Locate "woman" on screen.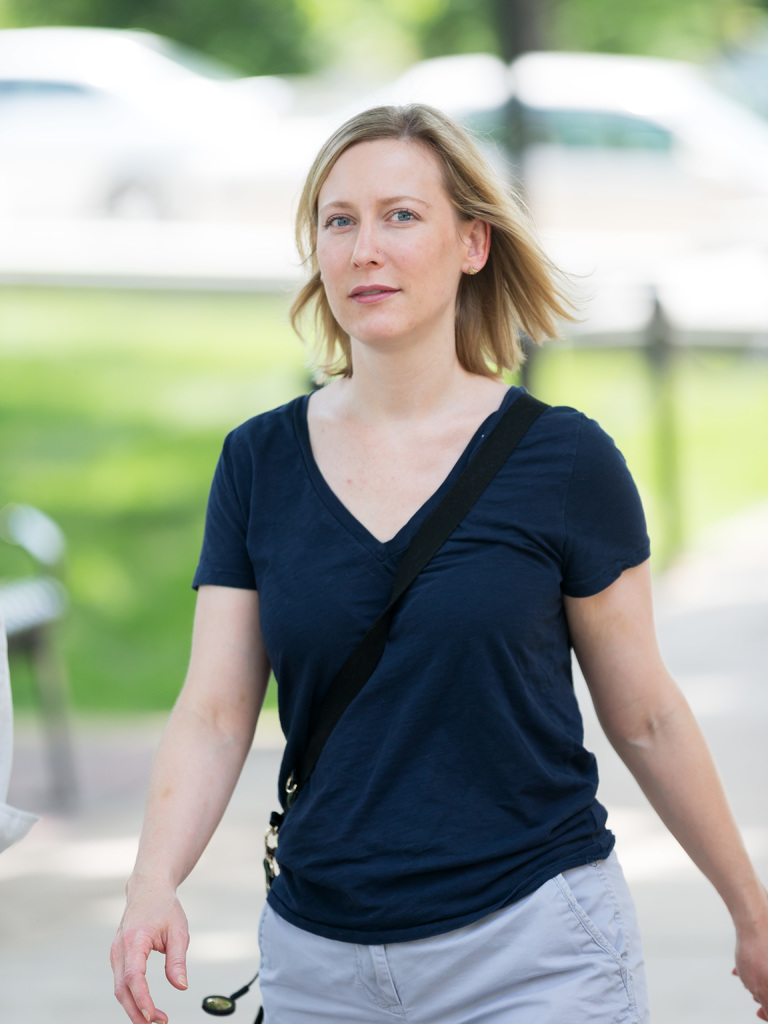
On screen at <bbox>118, 97, 678, 991</bbox>.
